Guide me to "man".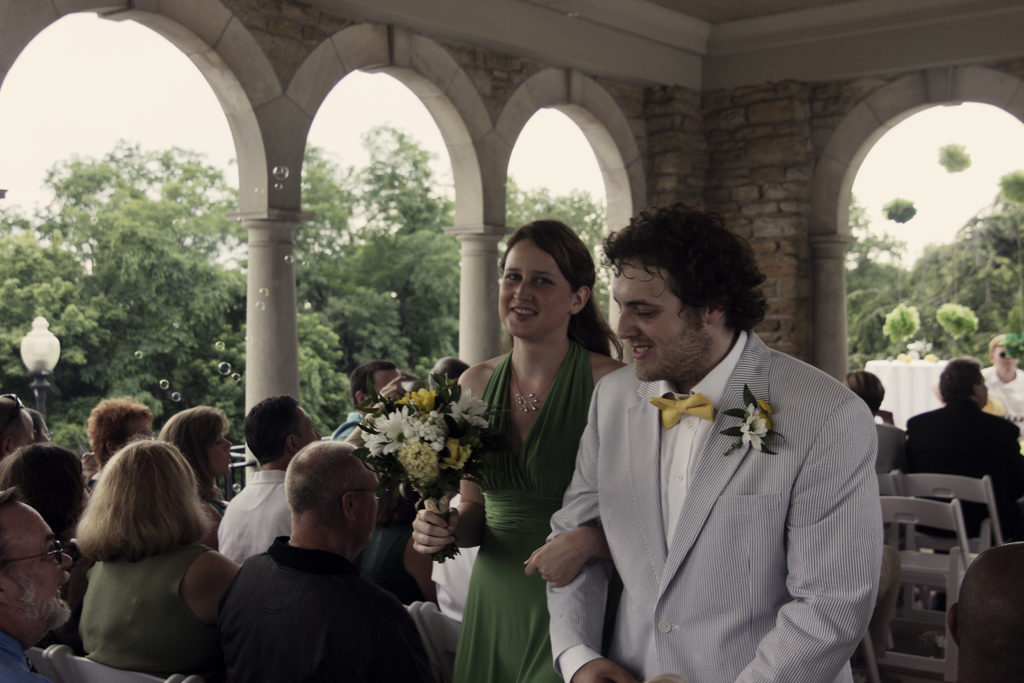
Guidance: crop(329, 361, 409, 446).
